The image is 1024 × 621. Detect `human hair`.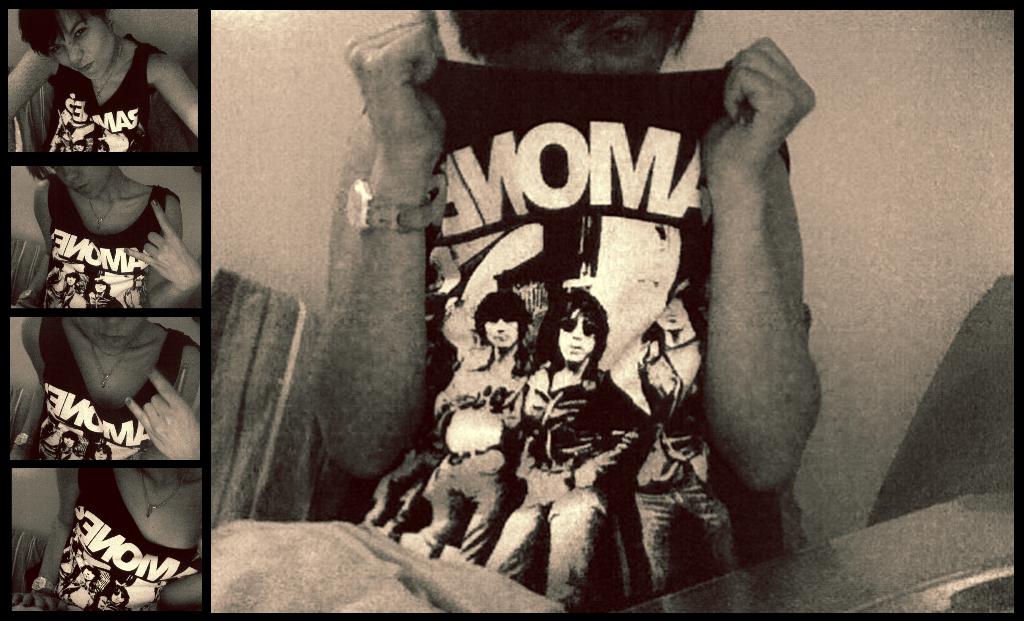
Detection: [469,287,531,341].
